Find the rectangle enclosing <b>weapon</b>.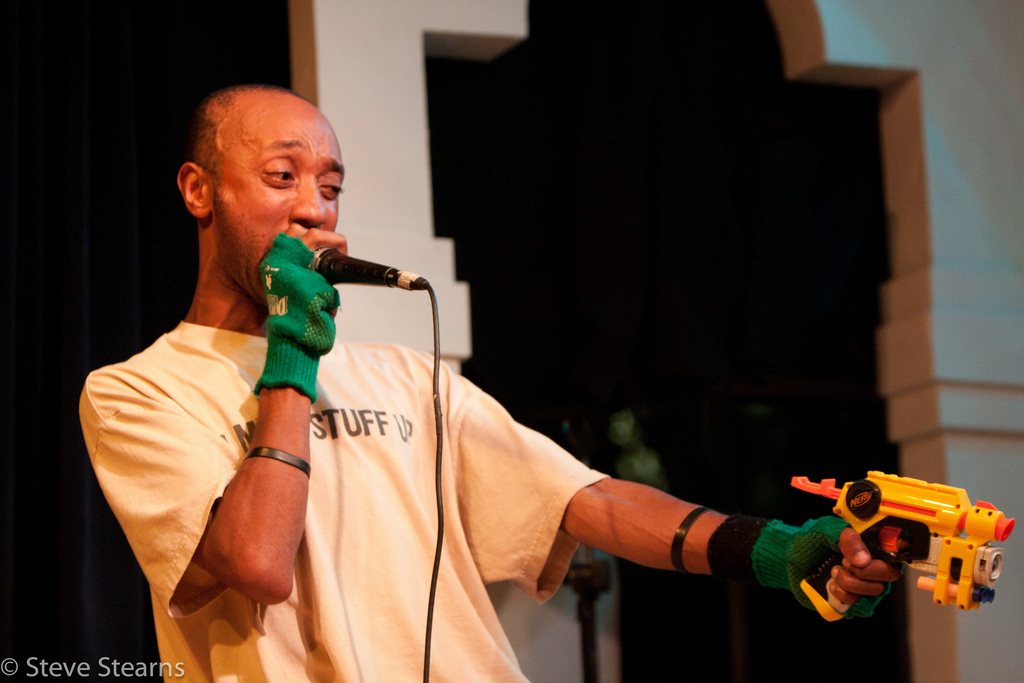
Rect(785, 470, 1002, 617).
